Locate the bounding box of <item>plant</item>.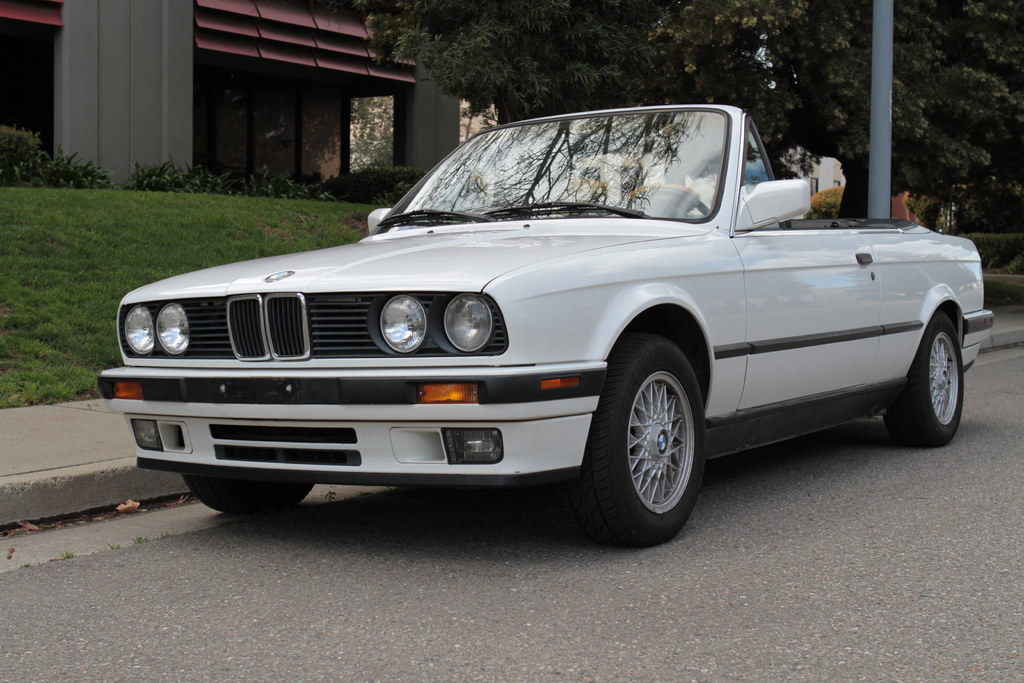
Bounding box: [943,217,1023,270].
